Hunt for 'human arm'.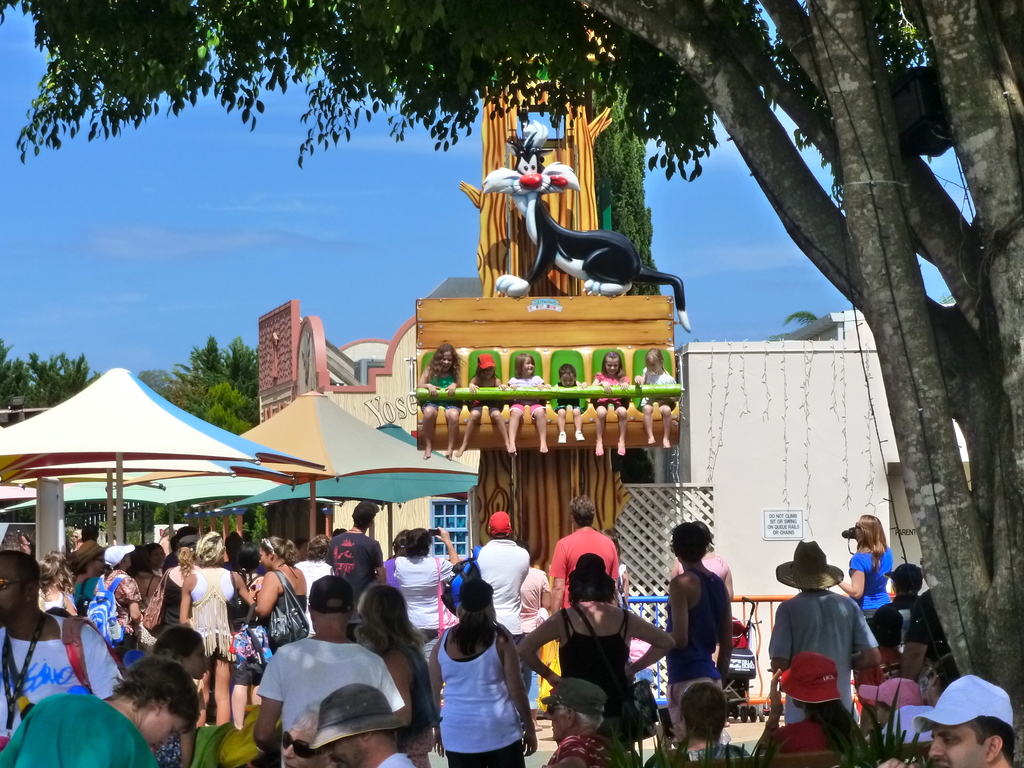
Hunted down at Rect(625, 605, 681, 680).
